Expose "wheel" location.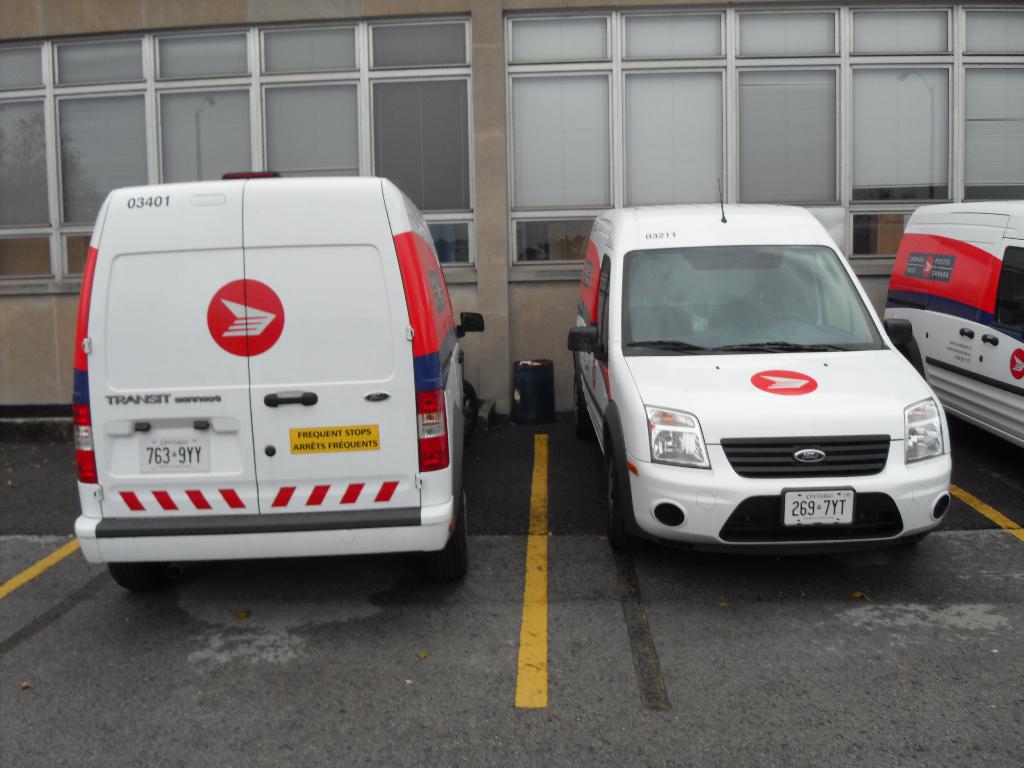
Exposed at bbox=(421, 486, 468, 585).
